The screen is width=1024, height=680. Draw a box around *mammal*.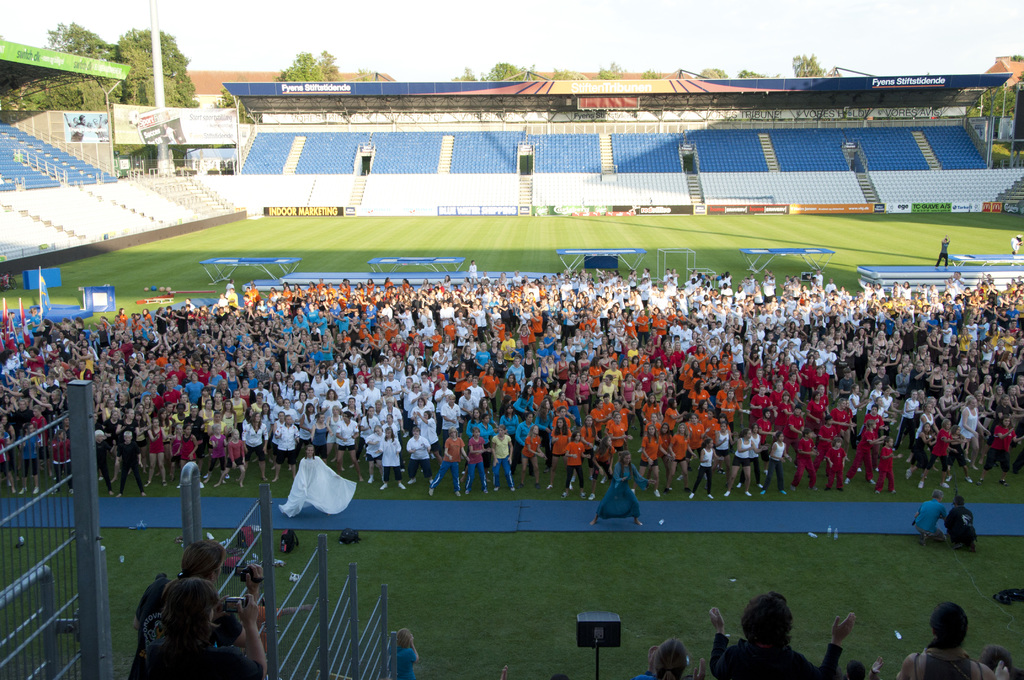
x1=592 y1=451 x2=655 y2=526.
